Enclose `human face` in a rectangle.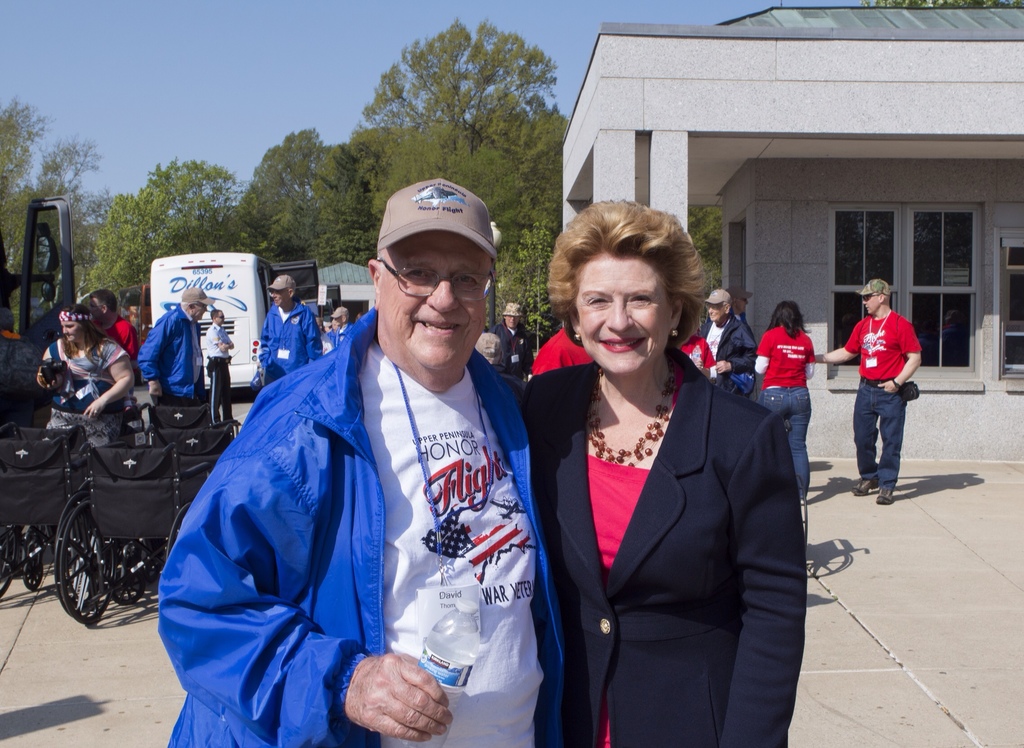
left=574, top=251, right=674, bottom=378.
